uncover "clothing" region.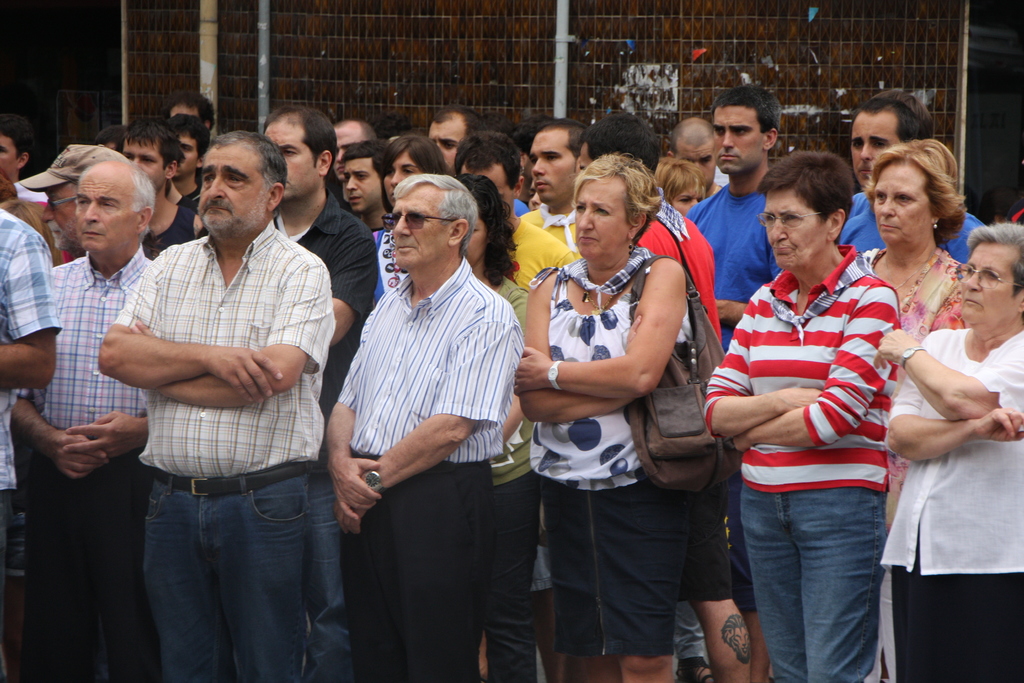
Uncovered: [left=0, top=202, right=62, bottom=680].
